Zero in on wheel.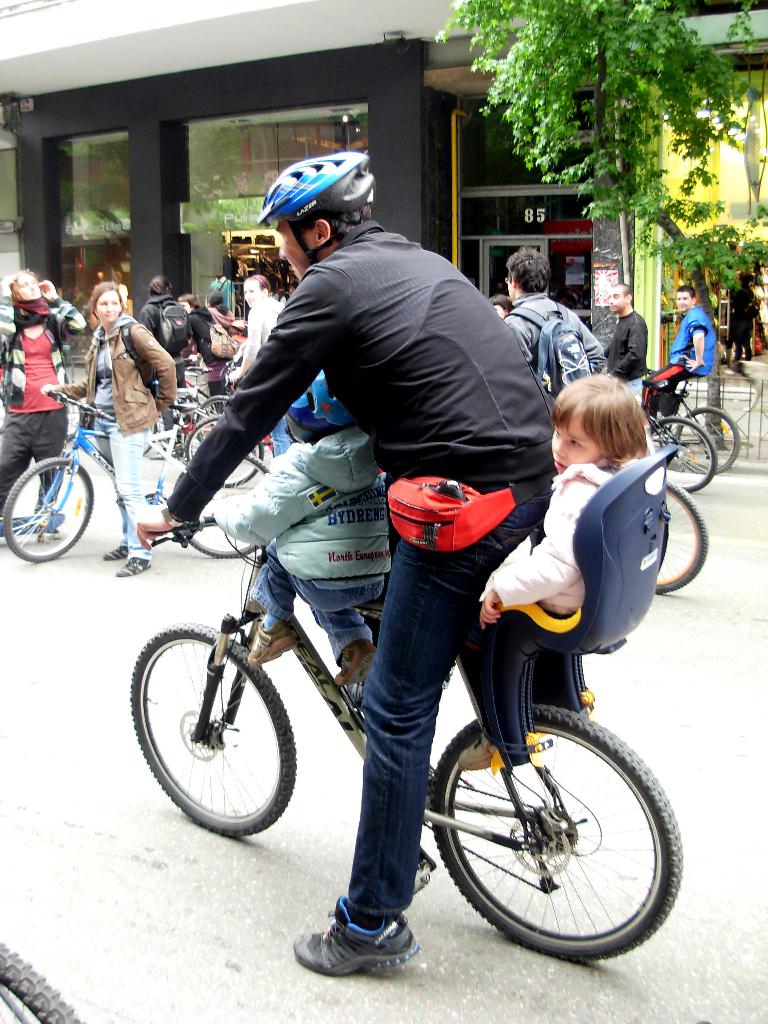
Zeroed in: BBox(138, 424, 155, 456).
